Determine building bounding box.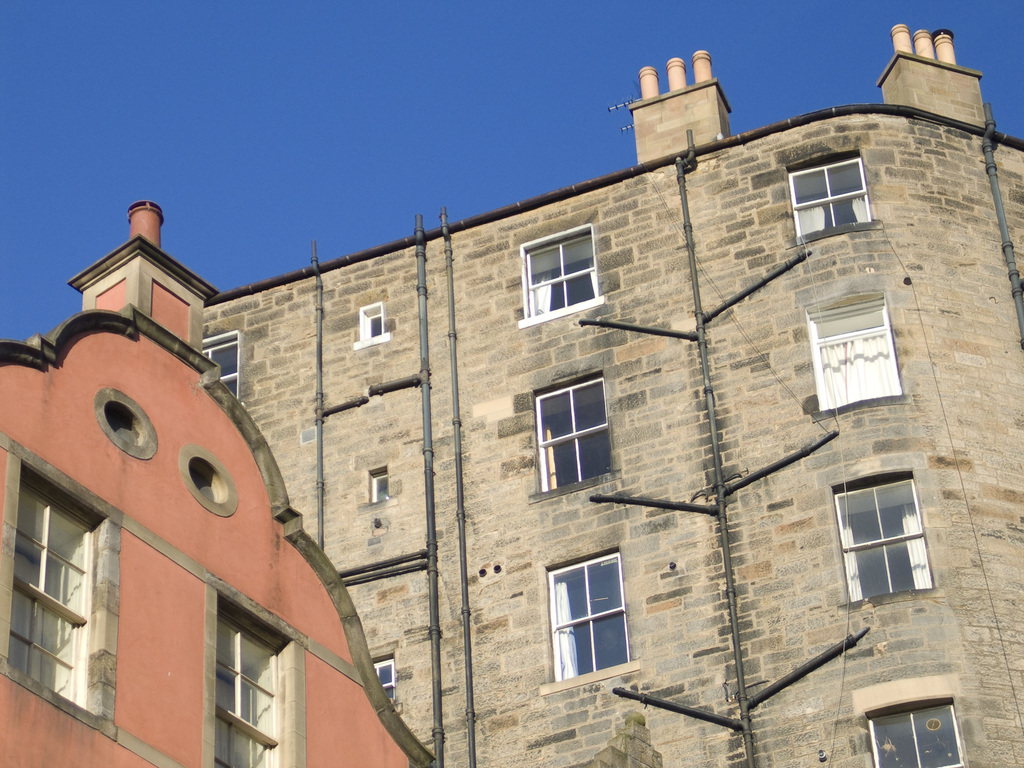
Determined: pyautogui.locateOnScreen(206, 24, 1023, 767).
